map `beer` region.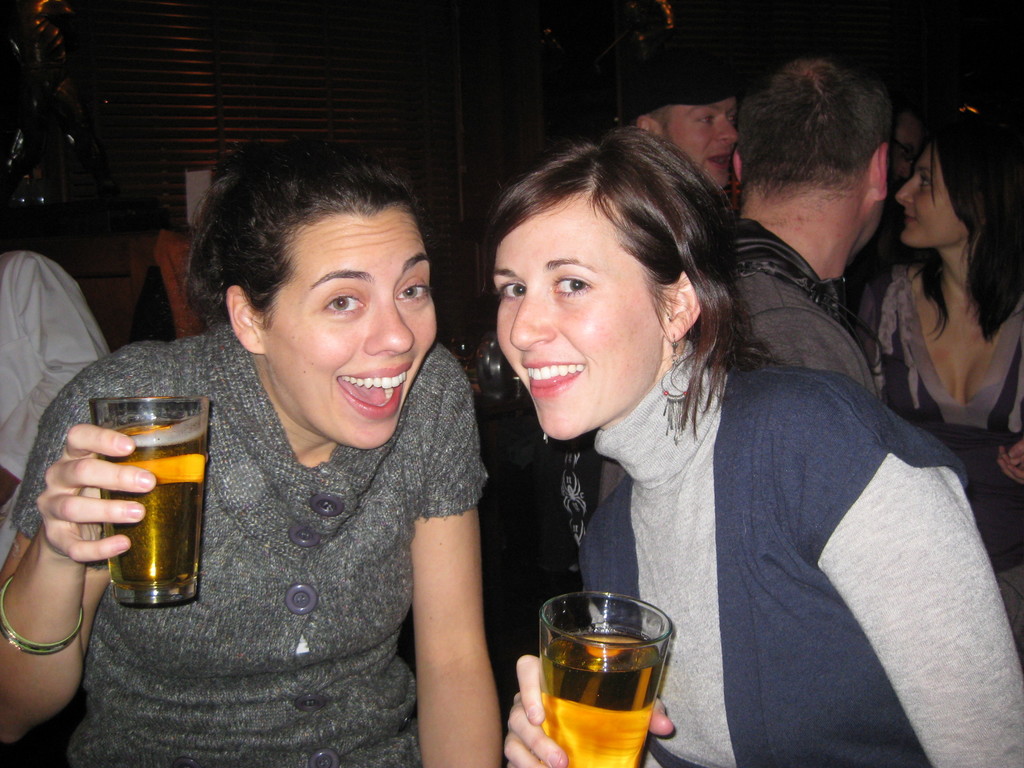
Mapped to (x1=101, y1=397, x2=207, y2=602).
